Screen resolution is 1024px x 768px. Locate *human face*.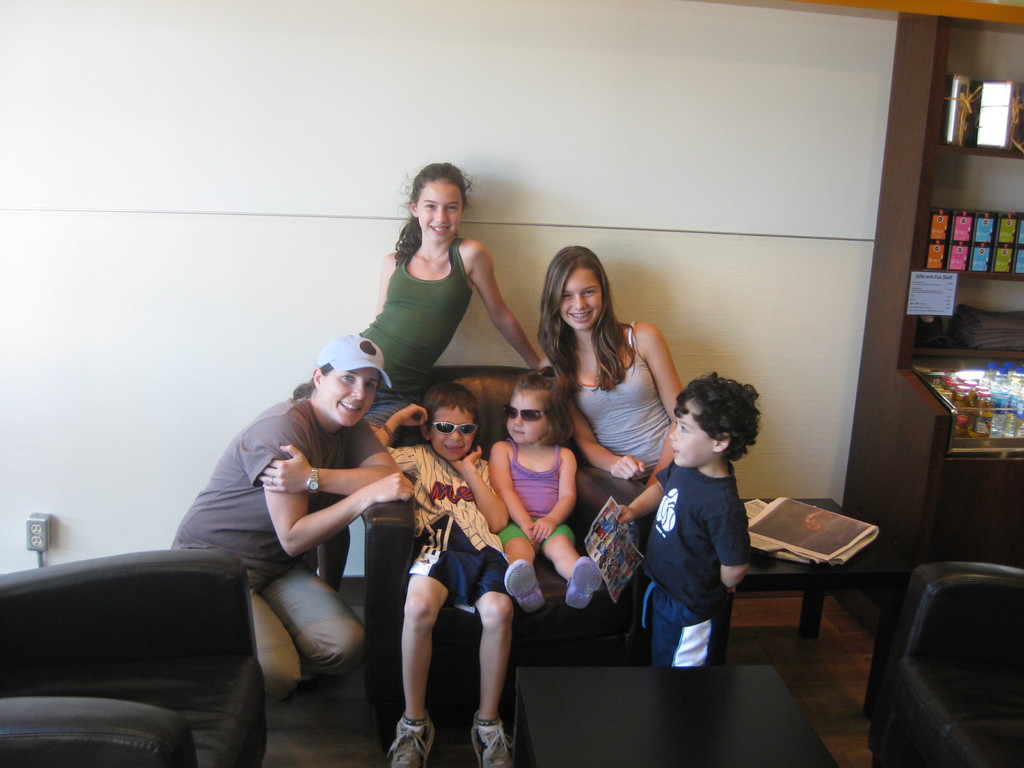
[x1=415, y1=182, x2=460, y2=241].
